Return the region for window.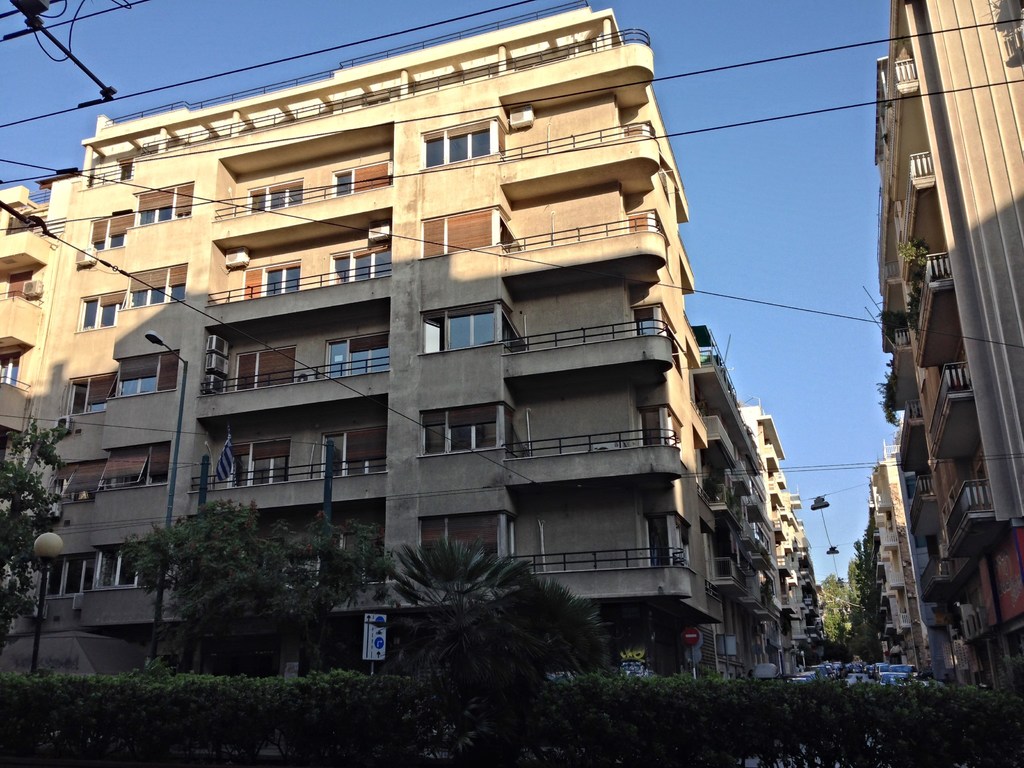
646,515,668,566.
